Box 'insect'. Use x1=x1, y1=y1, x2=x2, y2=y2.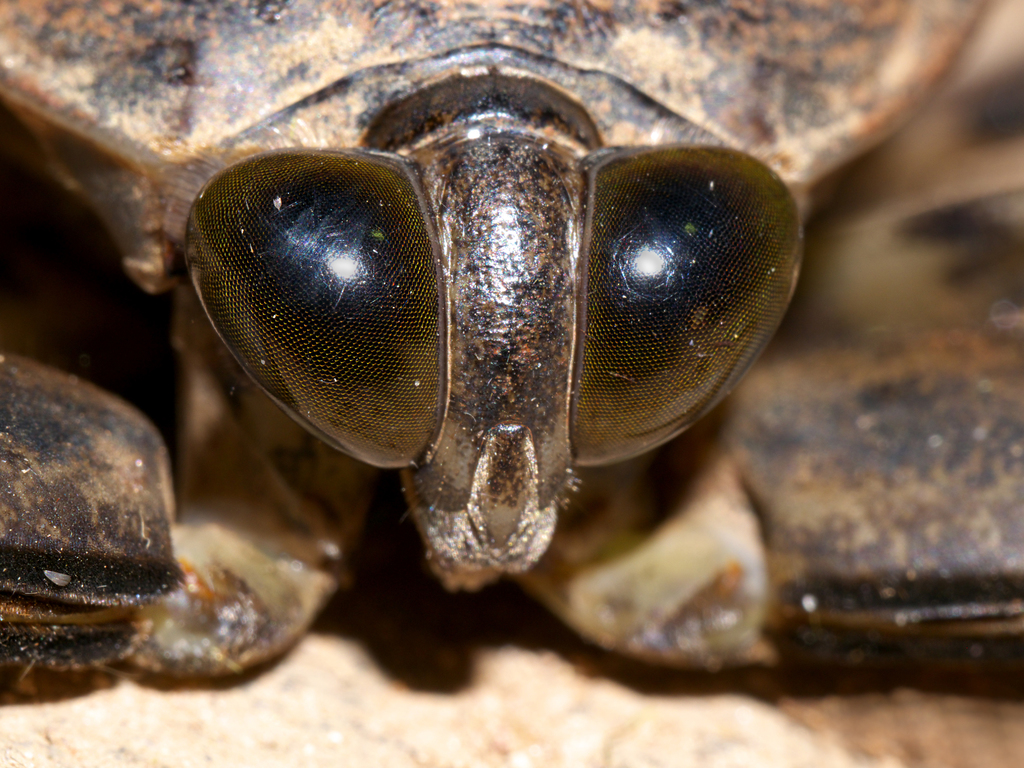
x1=0, y1=4, x2=1023, y2=695.
